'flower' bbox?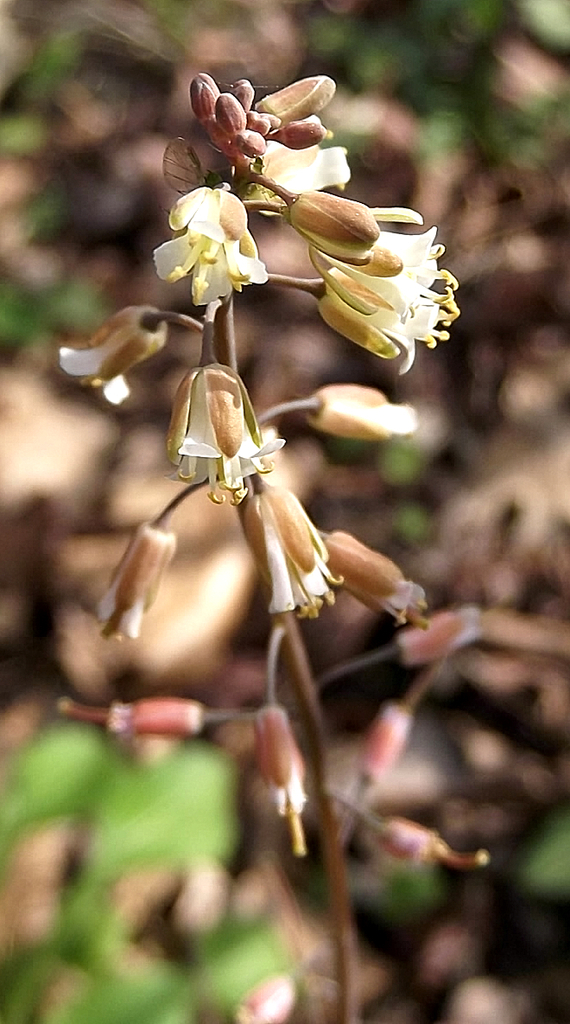
x1=303, y1=225, x2=460, y2=308
